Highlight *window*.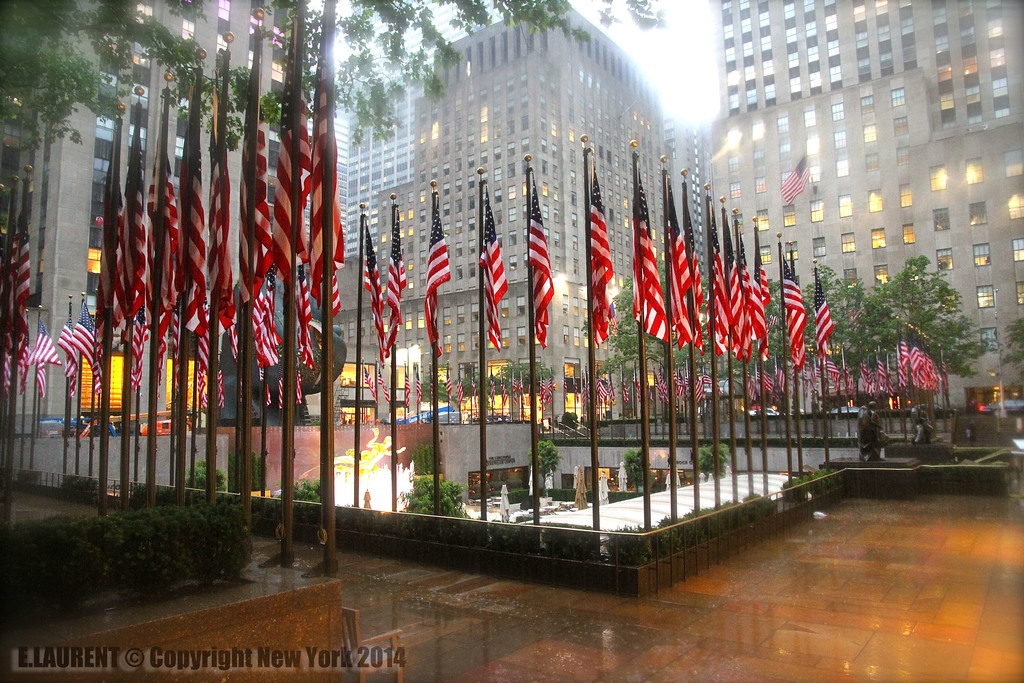
Highlighted region: [x1=983, y1=325, x2=1002, y2=352].
